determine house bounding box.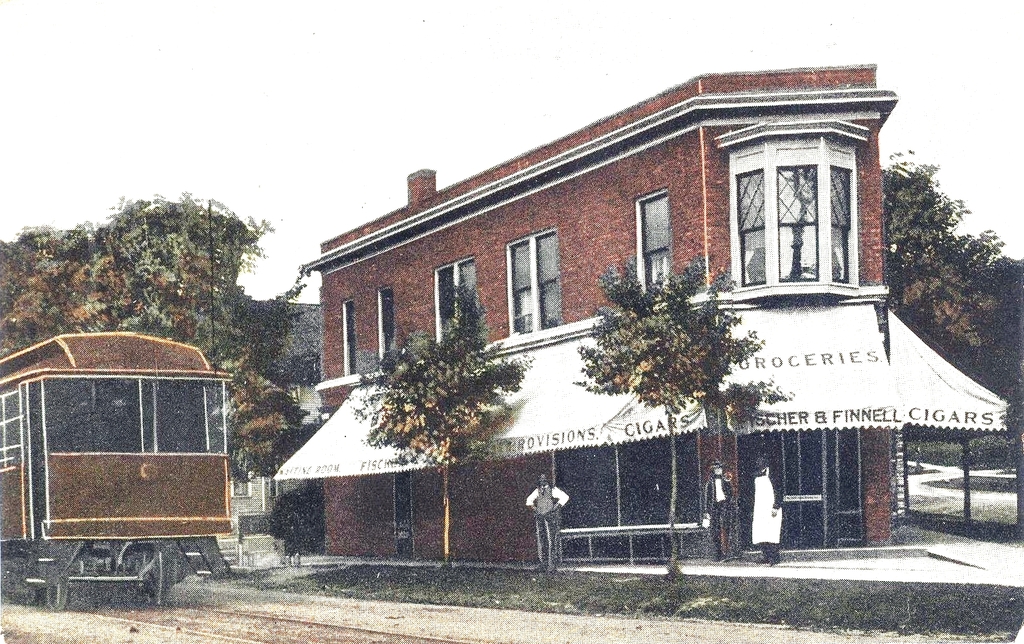
Determined: BBox(232, 438, 306, 516).
